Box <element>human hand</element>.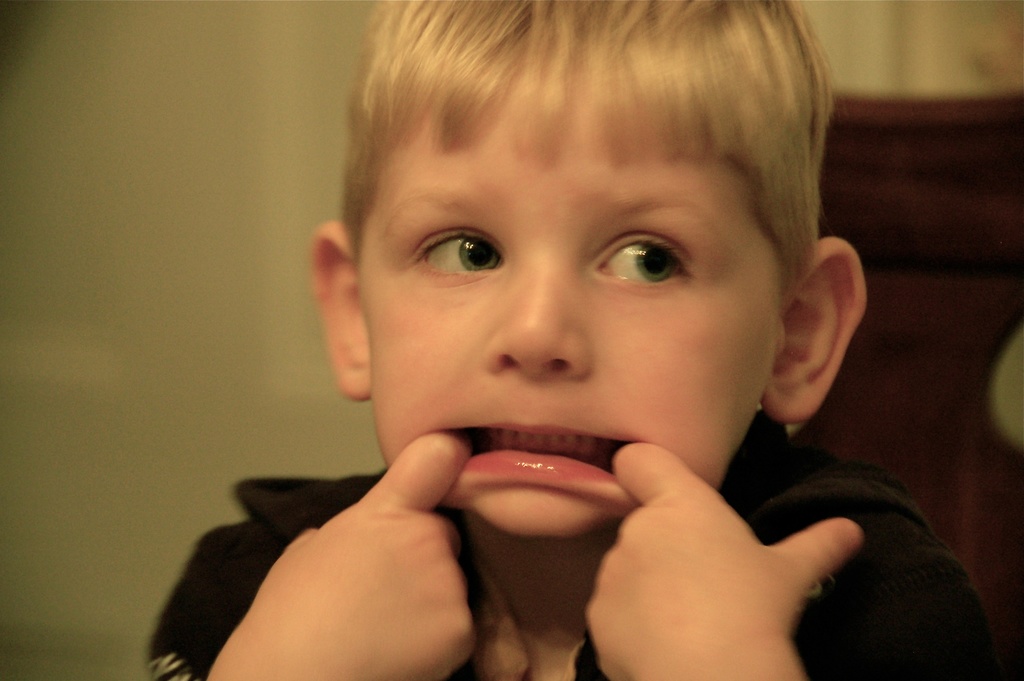
BBox(239, 430, 481, 680).
